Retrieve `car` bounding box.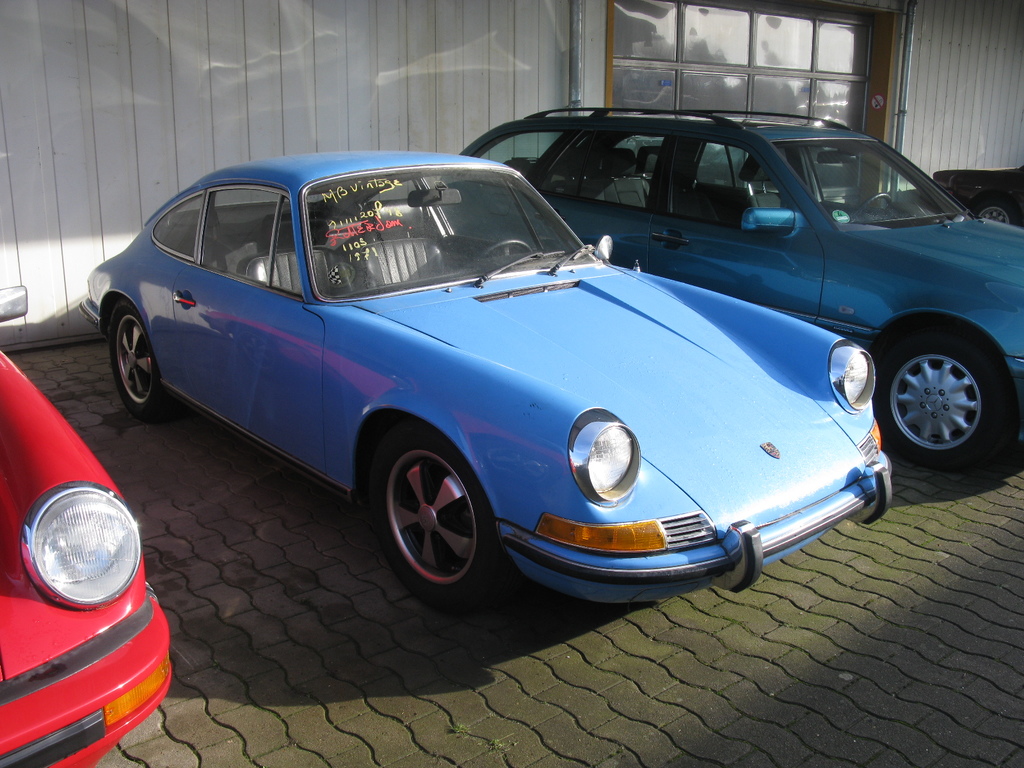
Bounding box: <box>454,105,1023,466</box>.
